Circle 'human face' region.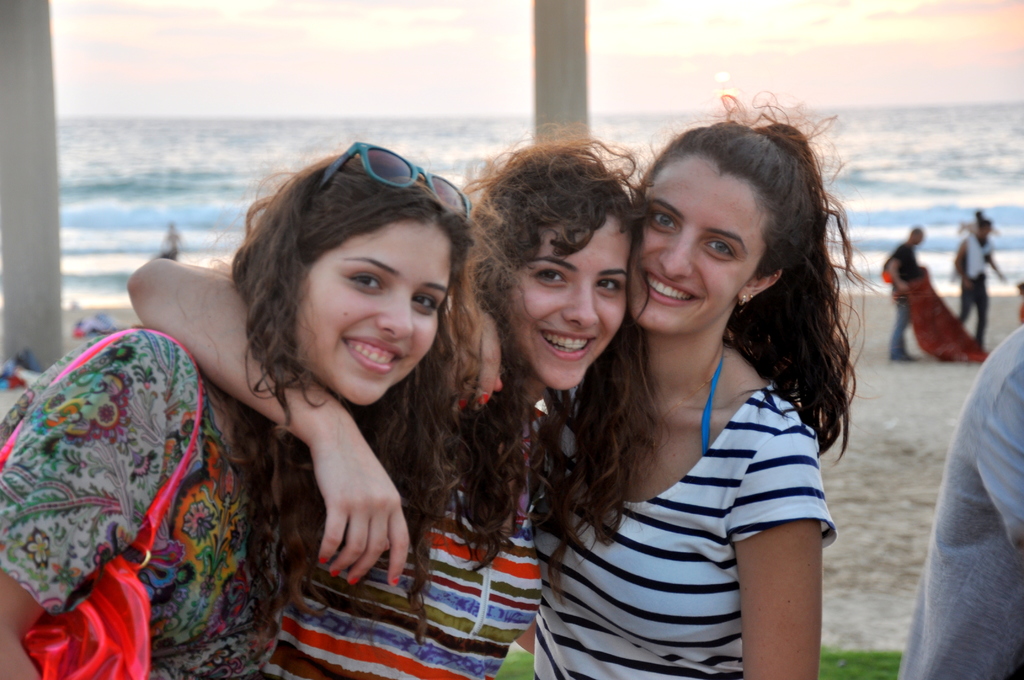
Region: x1=300, y1=214, x2=443, y2=425.
